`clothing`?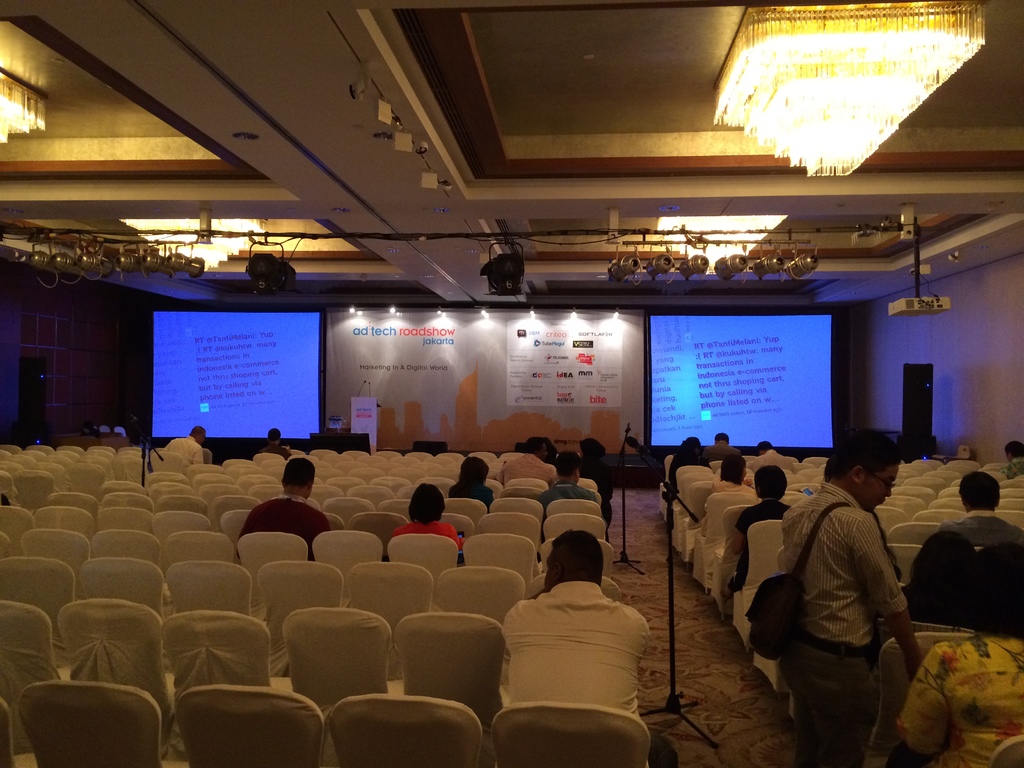
(x1=705, y1=440, x2=742, y2=465)
